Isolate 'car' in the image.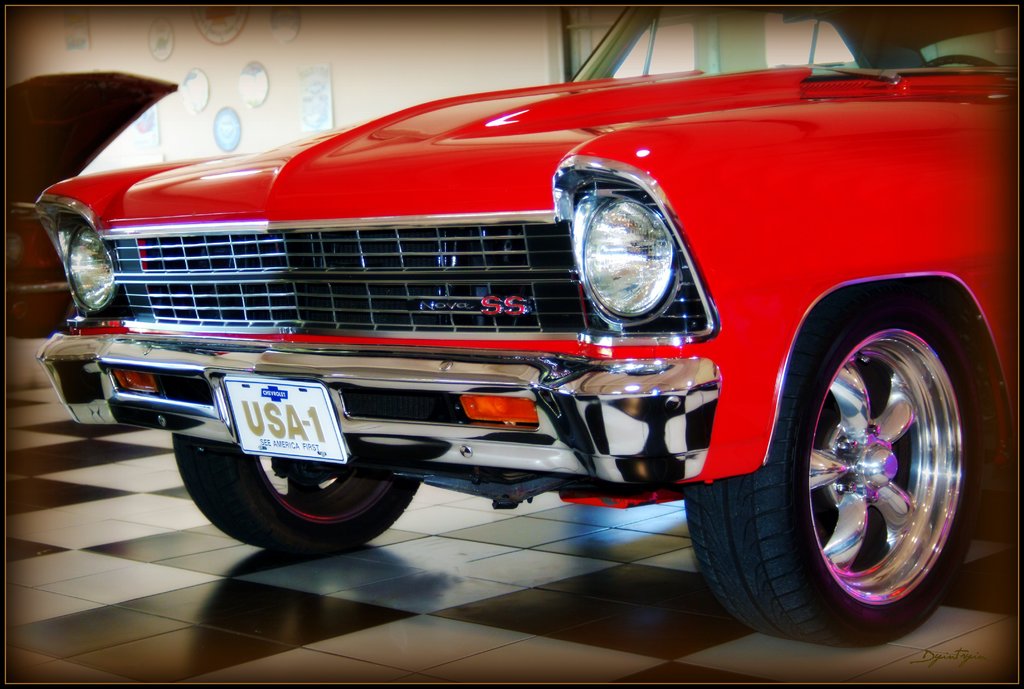
Isolated region: Rect(19, 28, 990, 618).
